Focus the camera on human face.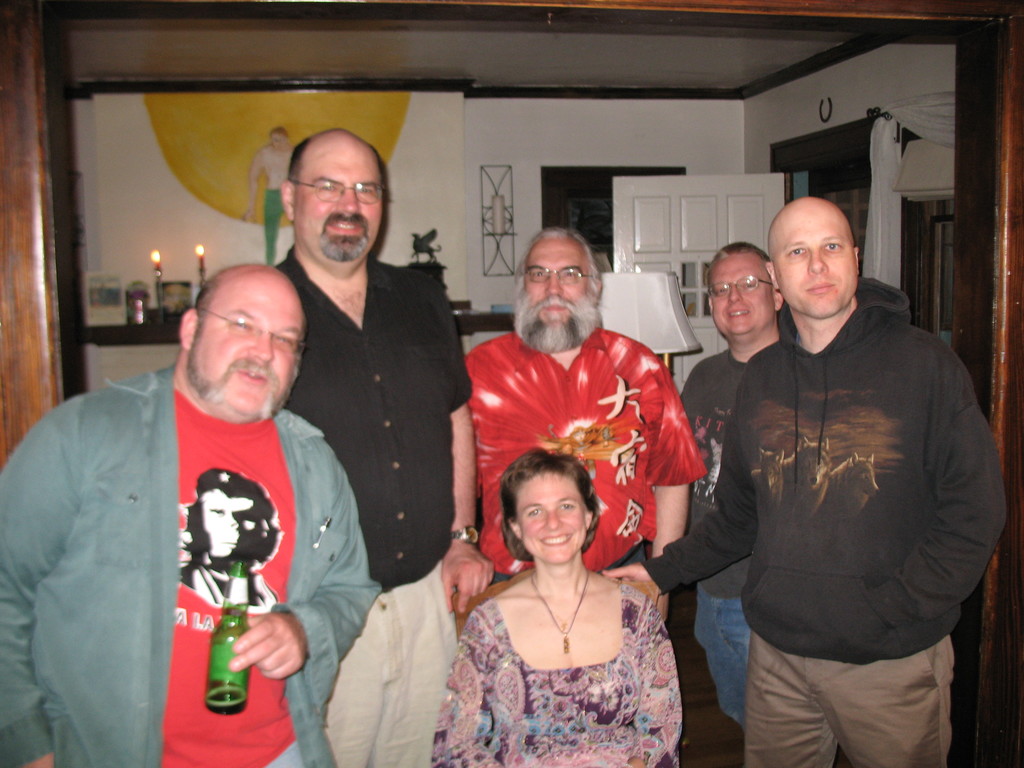
Focus region: <box>712,249,775,332</box>.
